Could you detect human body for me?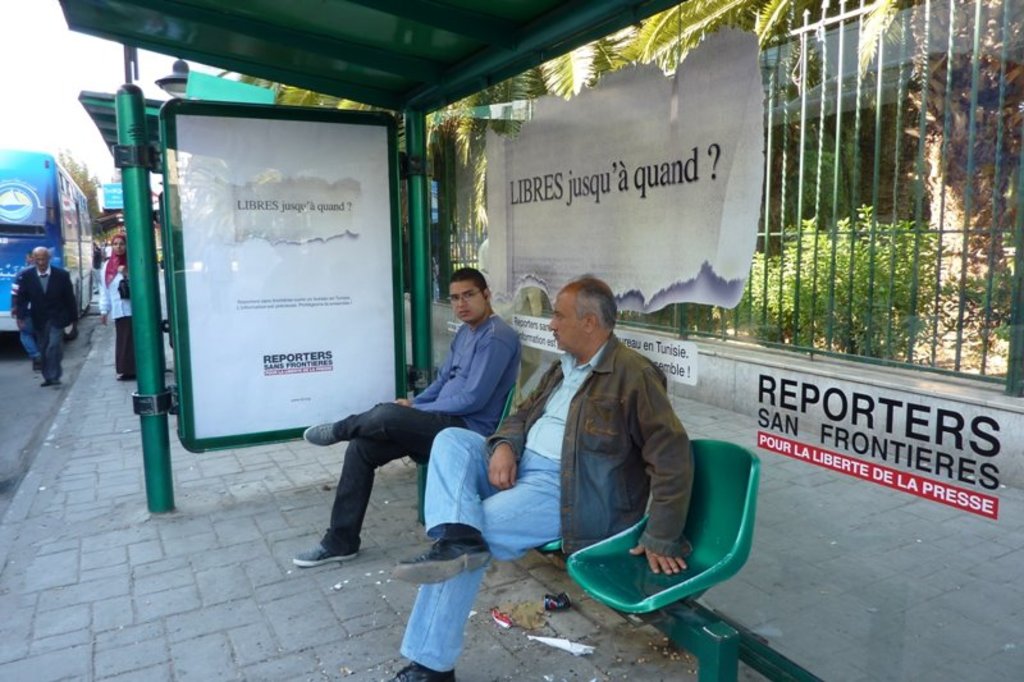
Detection result: Rect(305, 282, 521, 582).
